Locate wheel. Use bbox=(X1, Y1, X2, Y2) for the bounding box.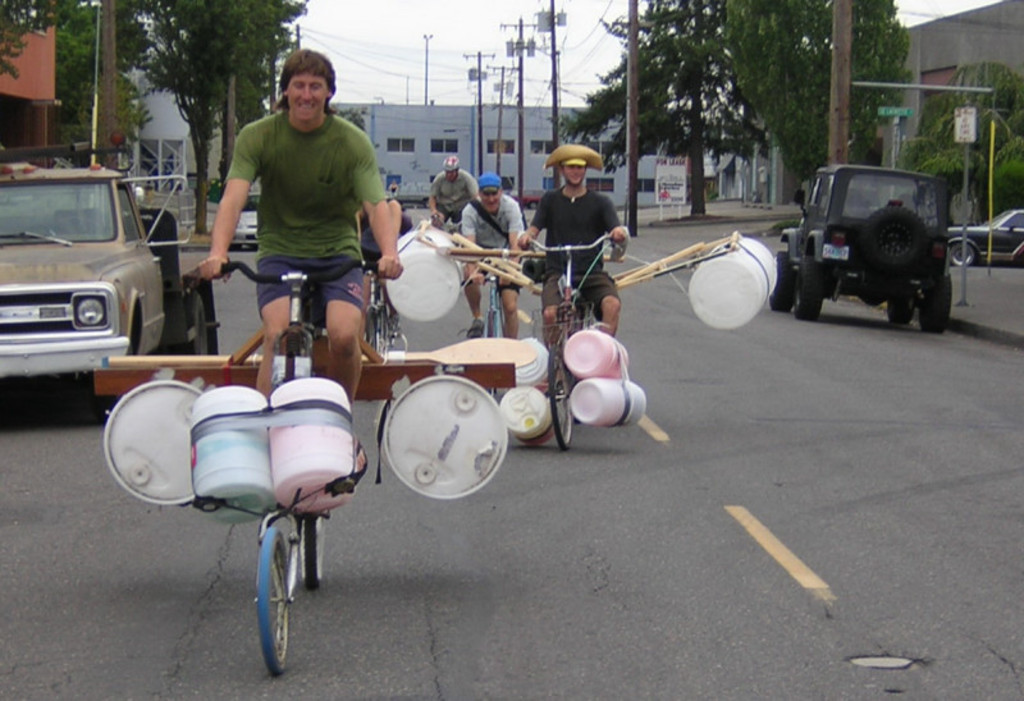
bbox=(95, 326, 141, 425).
